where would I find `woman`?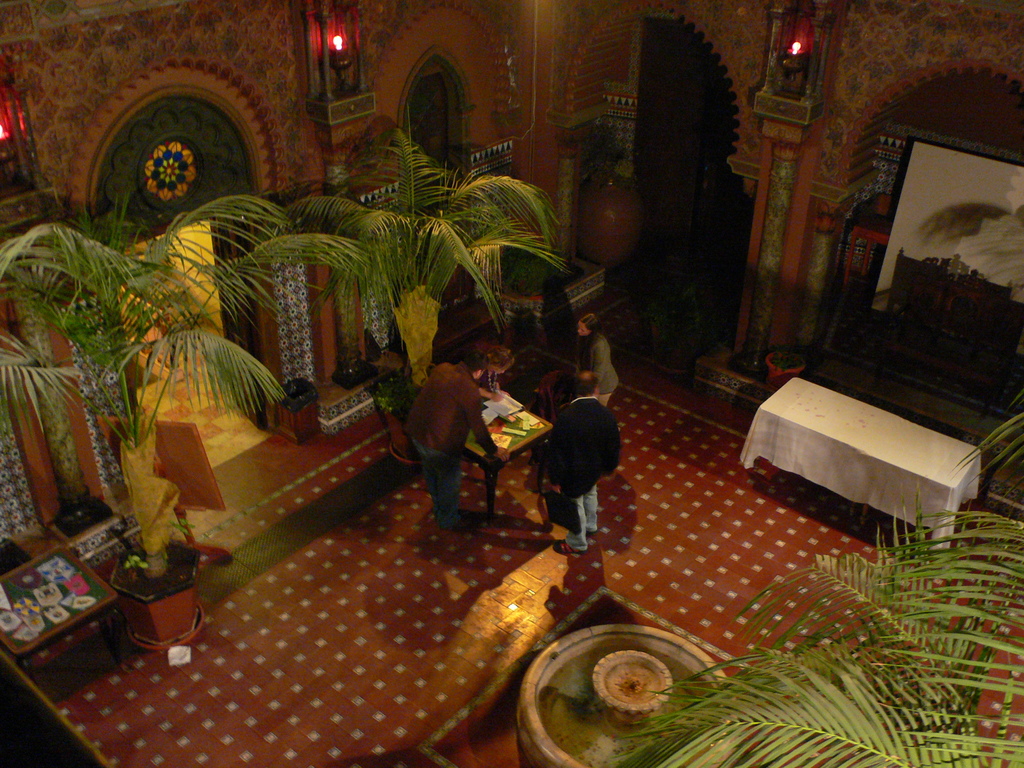
At x1=572 y1=298 x2=619 y2=406.
